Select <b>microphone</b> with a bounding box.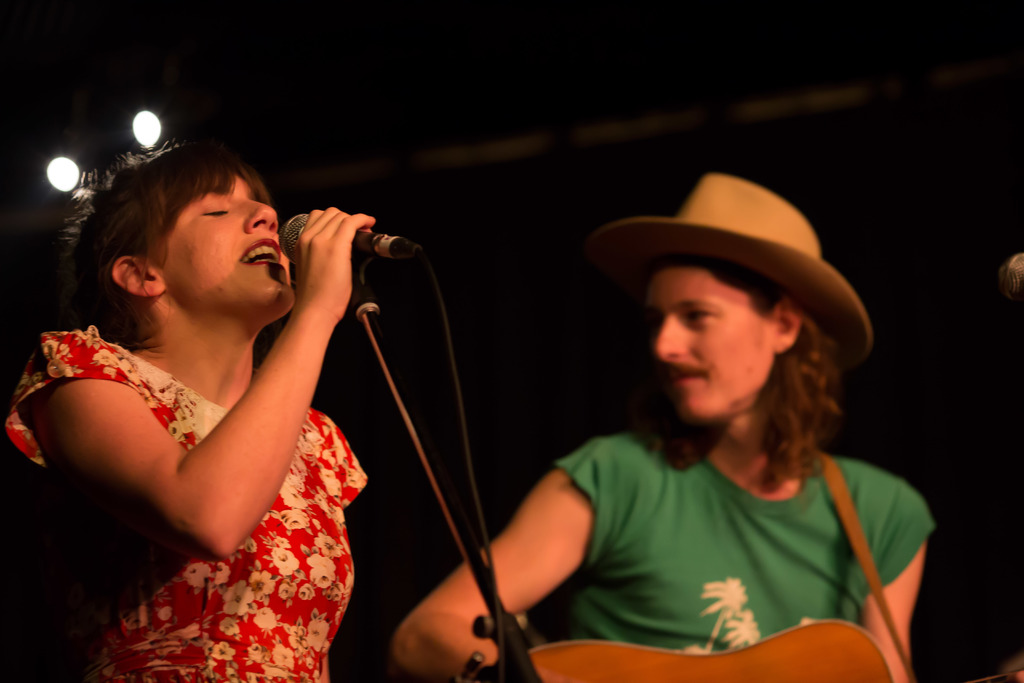
crop(1002, 247, 1023, 302).
